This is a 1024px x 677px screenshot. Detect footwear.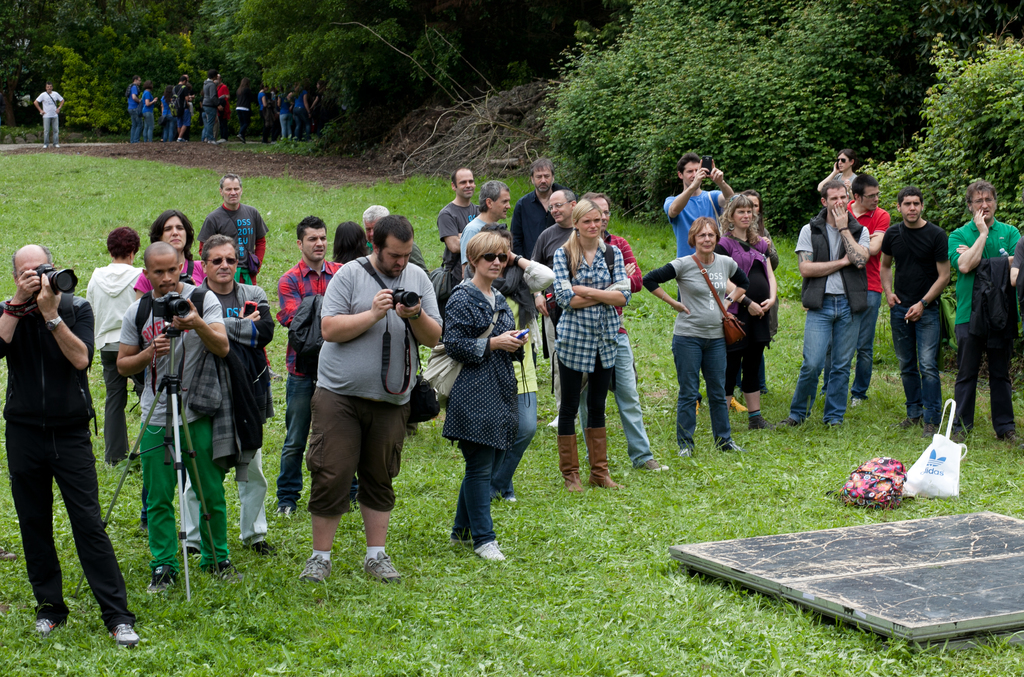
bbox=(115, 621, 140, 648).
